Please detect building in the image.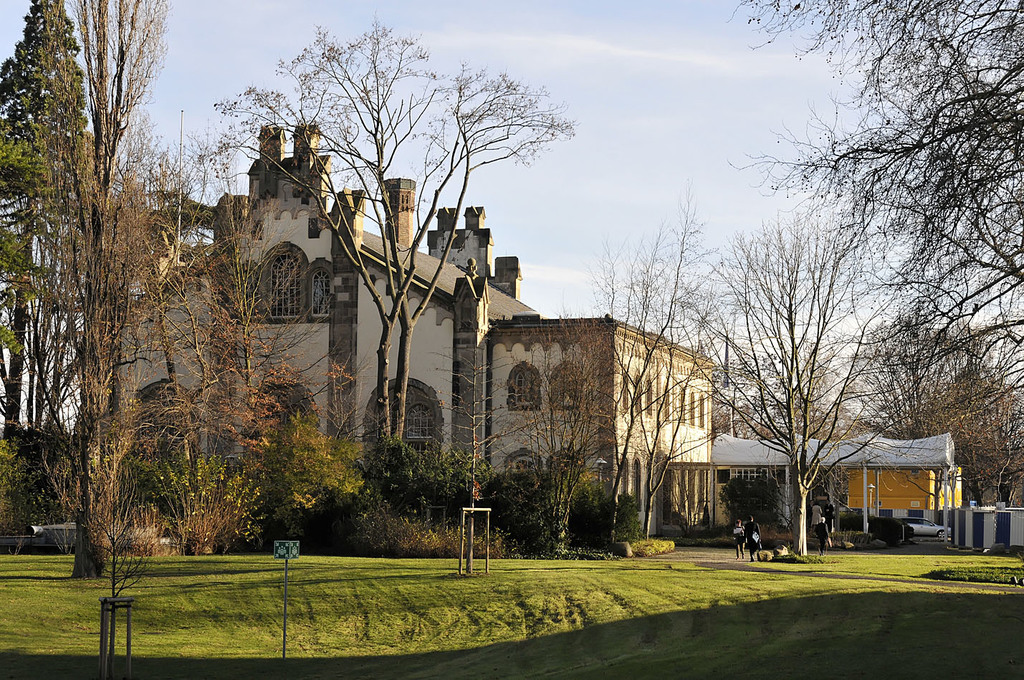
(821, 428, 971, 517).
